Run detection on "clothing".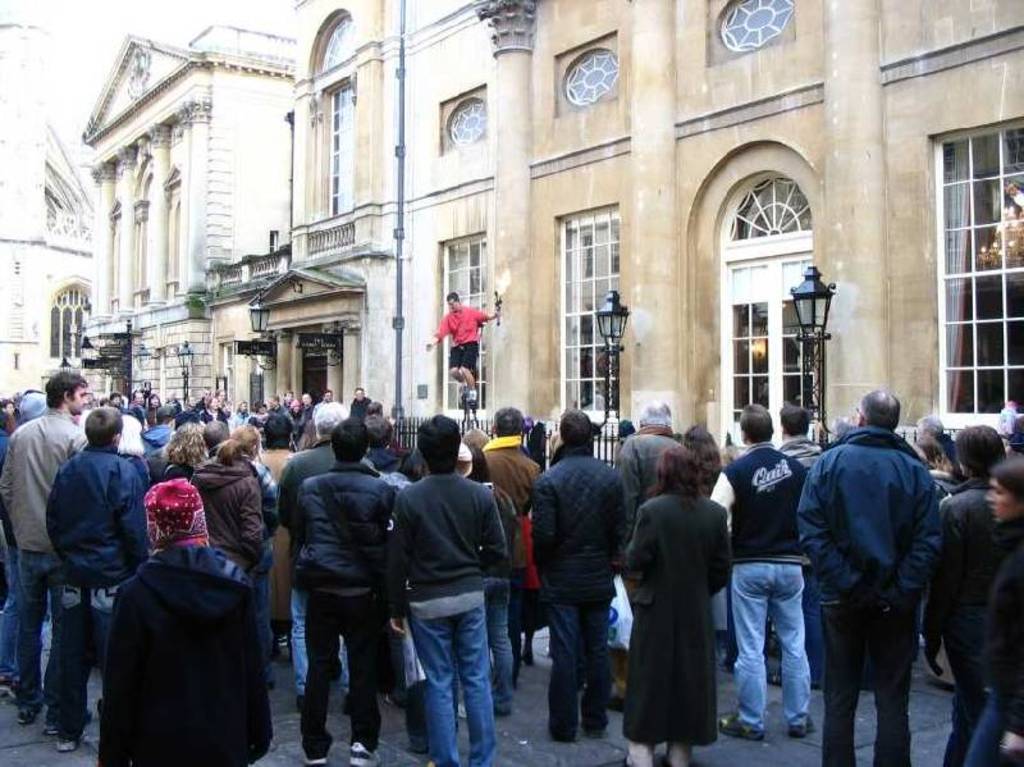
Result: [left=484, top=432, right=540, bottom=528].
